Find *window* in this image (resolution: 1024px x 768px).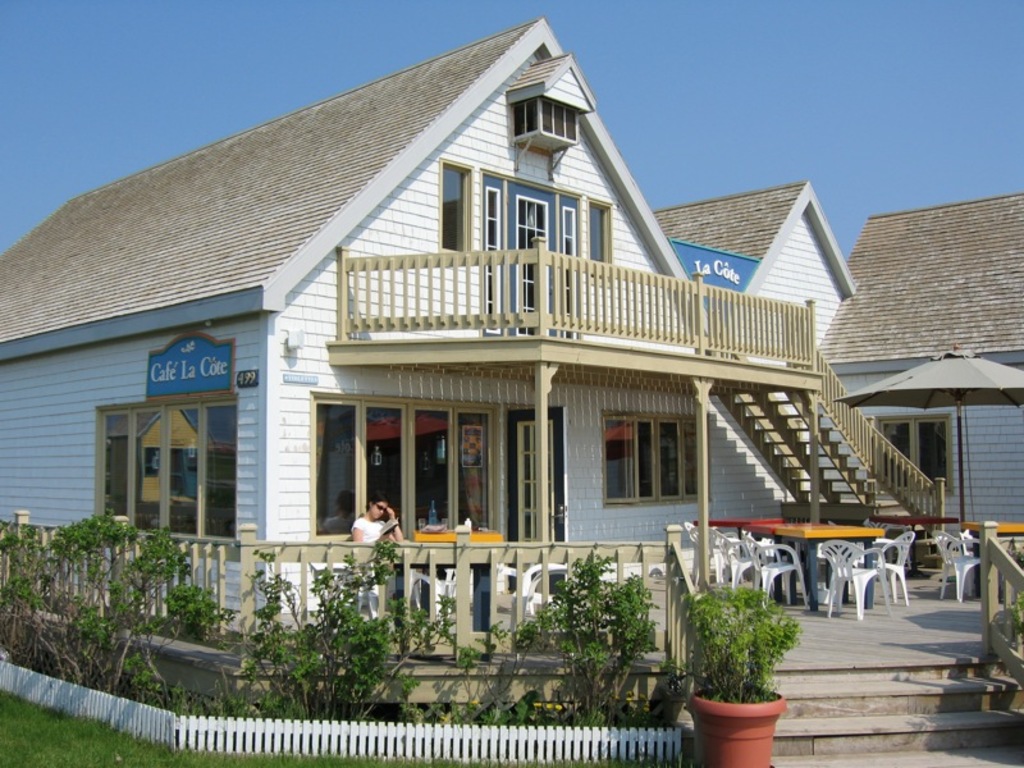
(480, 164, 611, 330).
